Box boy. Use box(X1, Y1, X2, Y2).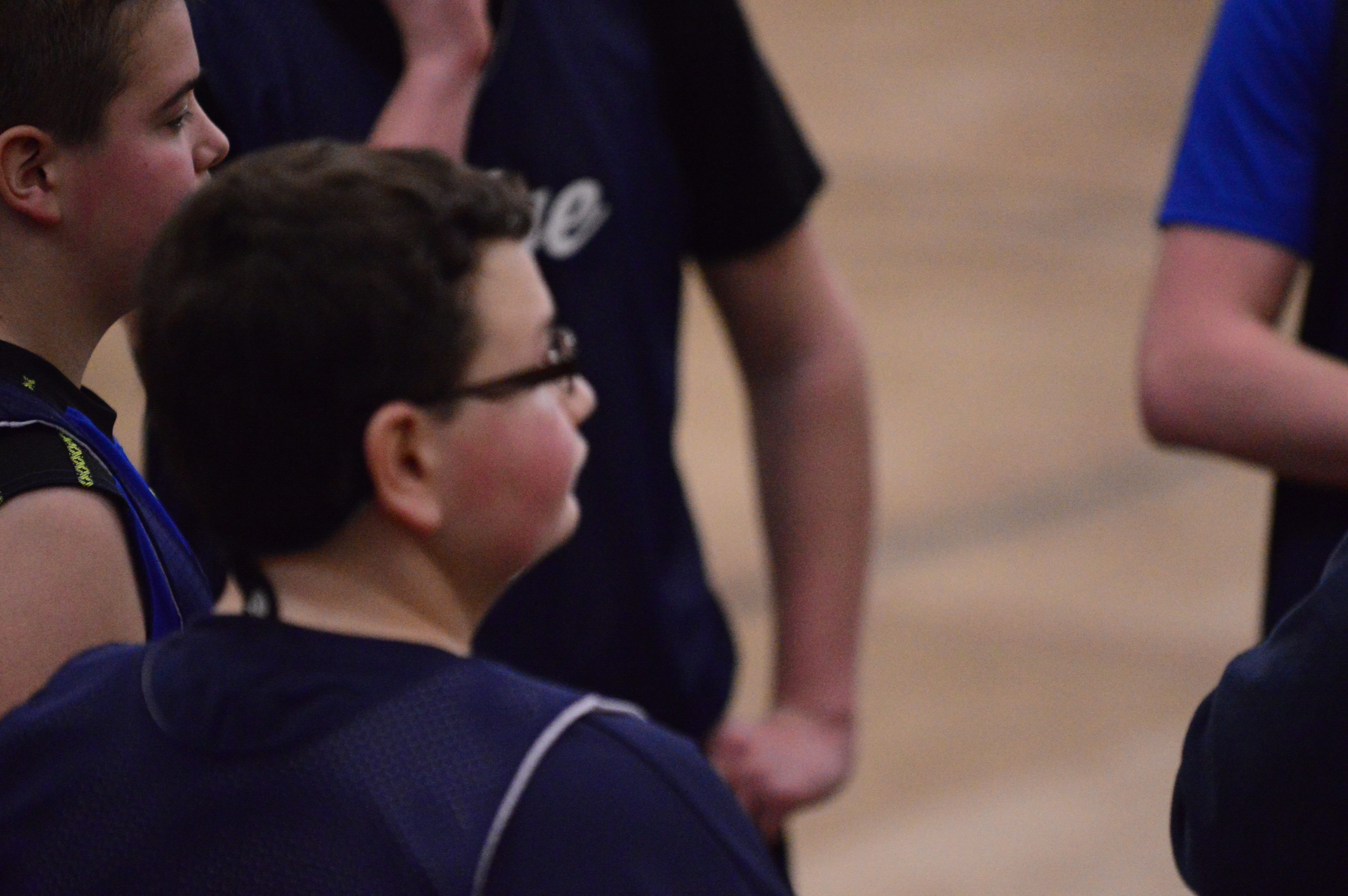
box(0, 0, 71, 214).
